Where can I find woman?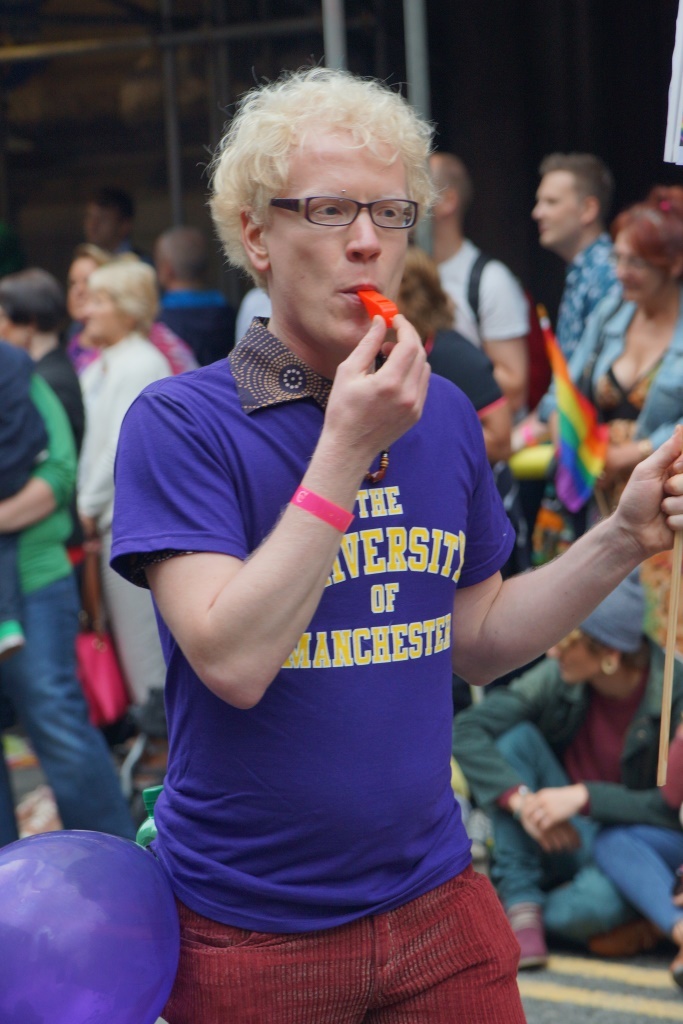
You can find it at 453/565/682/969.
